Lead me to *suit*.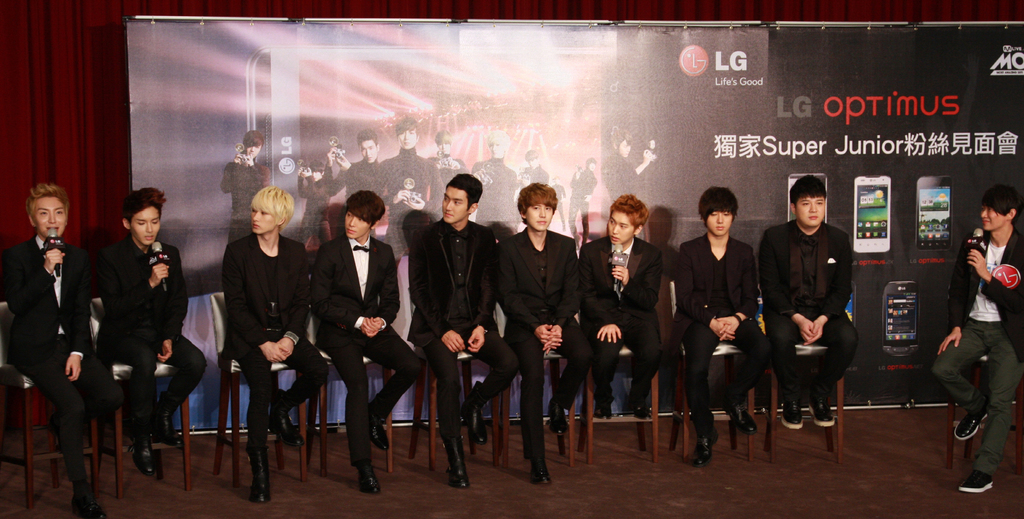
Lead to rect(5, 233, 114, 474).
